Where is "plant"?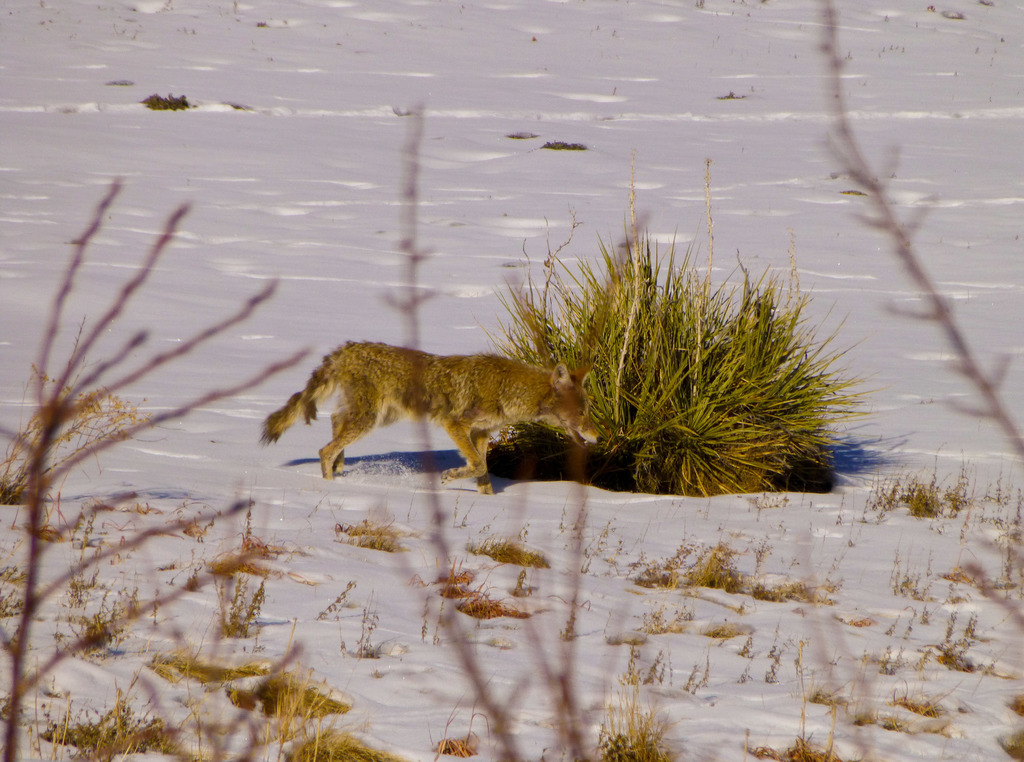
<region>841, 186, 868, 199</region>.
